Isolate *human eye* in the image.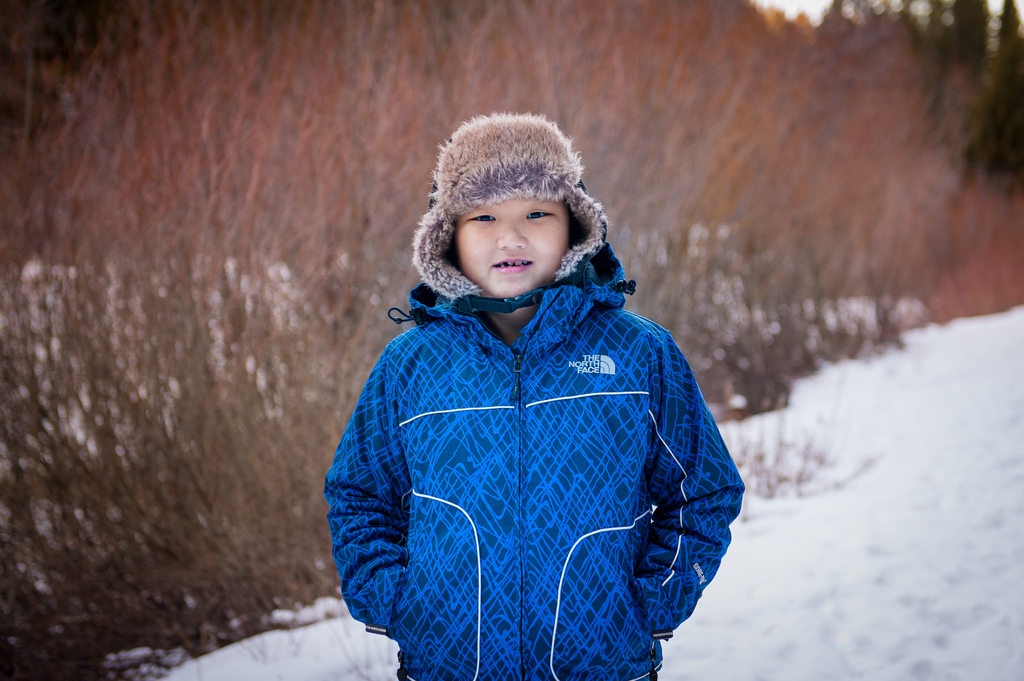
Isolated region: left=467, top=207, right=495, bottom=225.
